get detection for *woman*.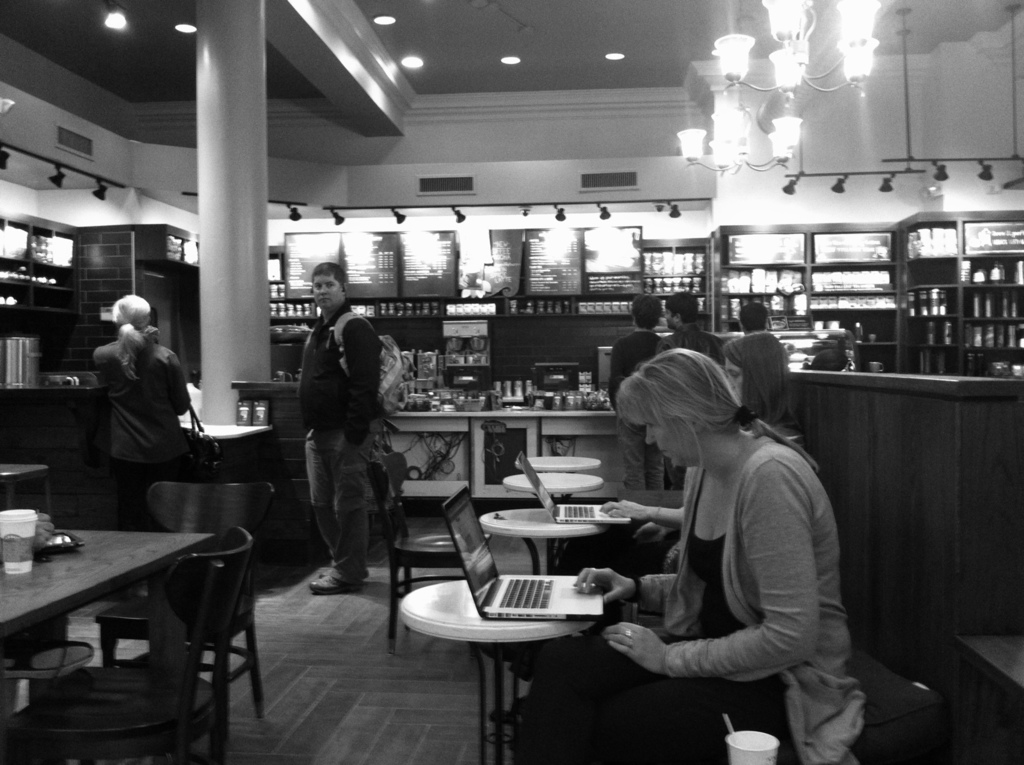
Detection: (588, 311, 868, 762).
